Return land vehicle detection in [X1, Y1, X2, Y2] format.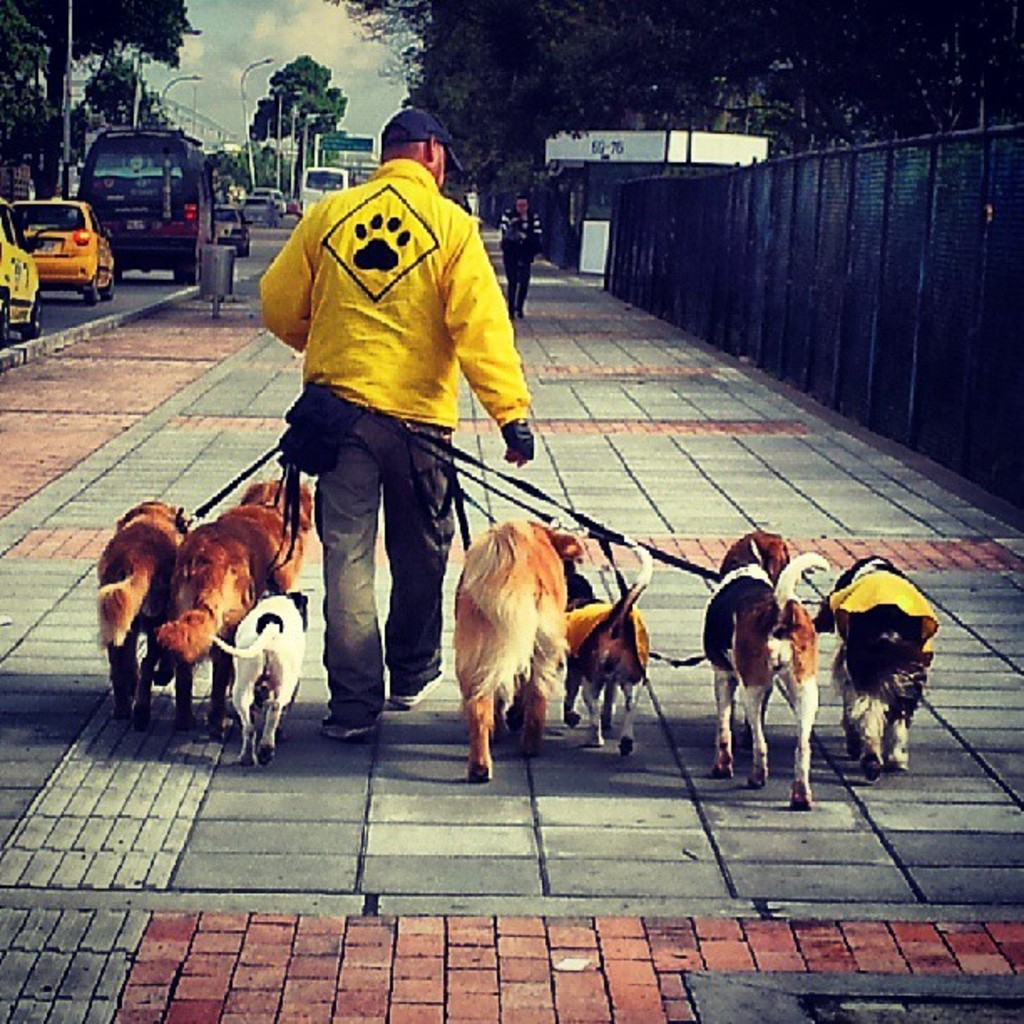
[0, 192, 45, 351].
